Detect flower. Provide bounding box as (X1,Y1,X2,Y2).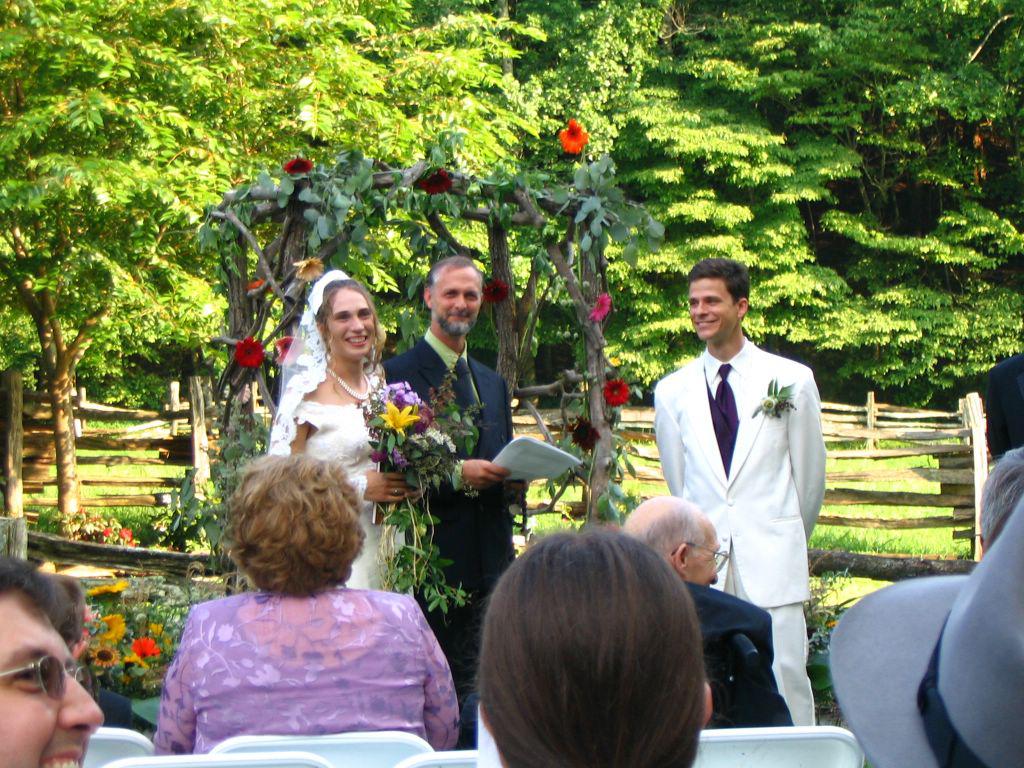
(591,291,608,330).
